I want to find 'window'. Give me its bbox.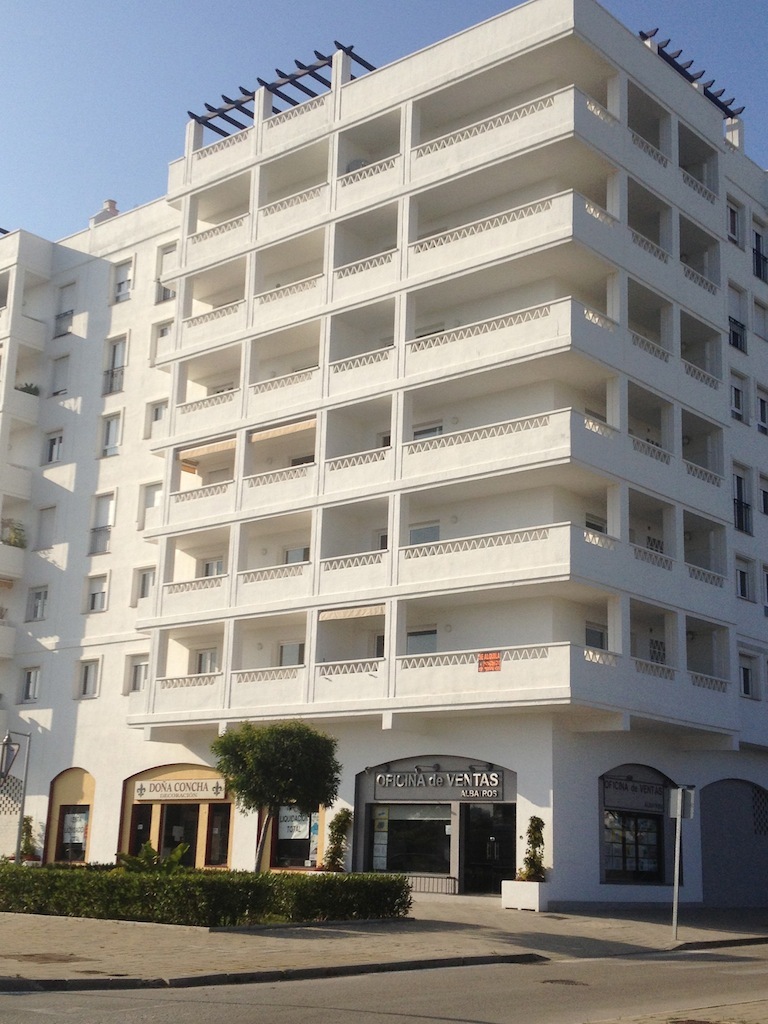
region(96, 261, 135, 302).
